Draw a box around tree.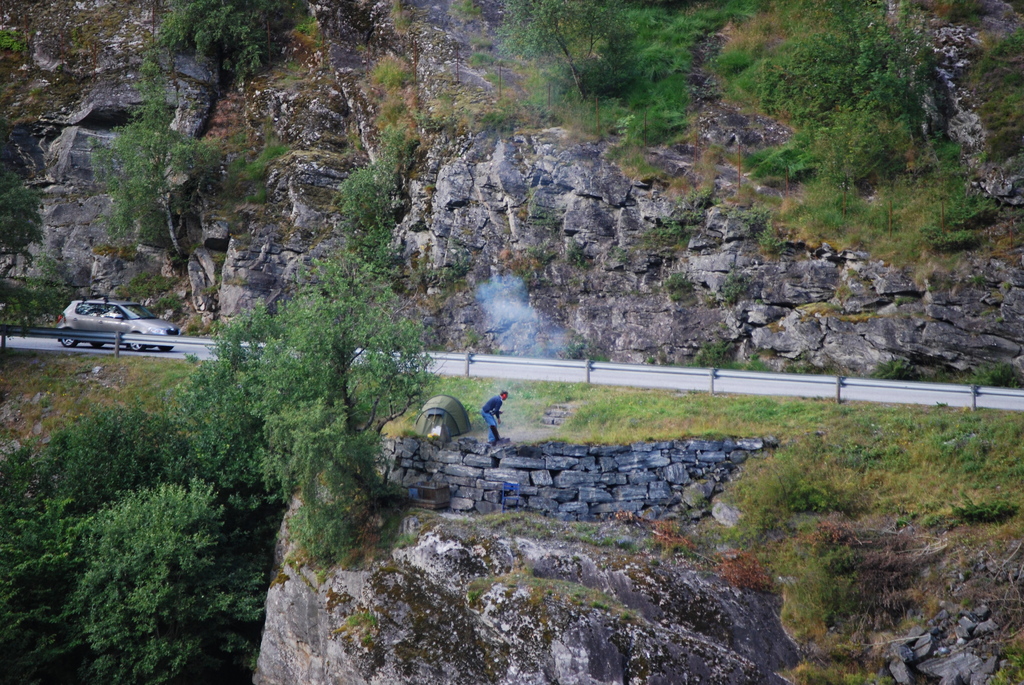
detection(163, 295, 326, 597).
